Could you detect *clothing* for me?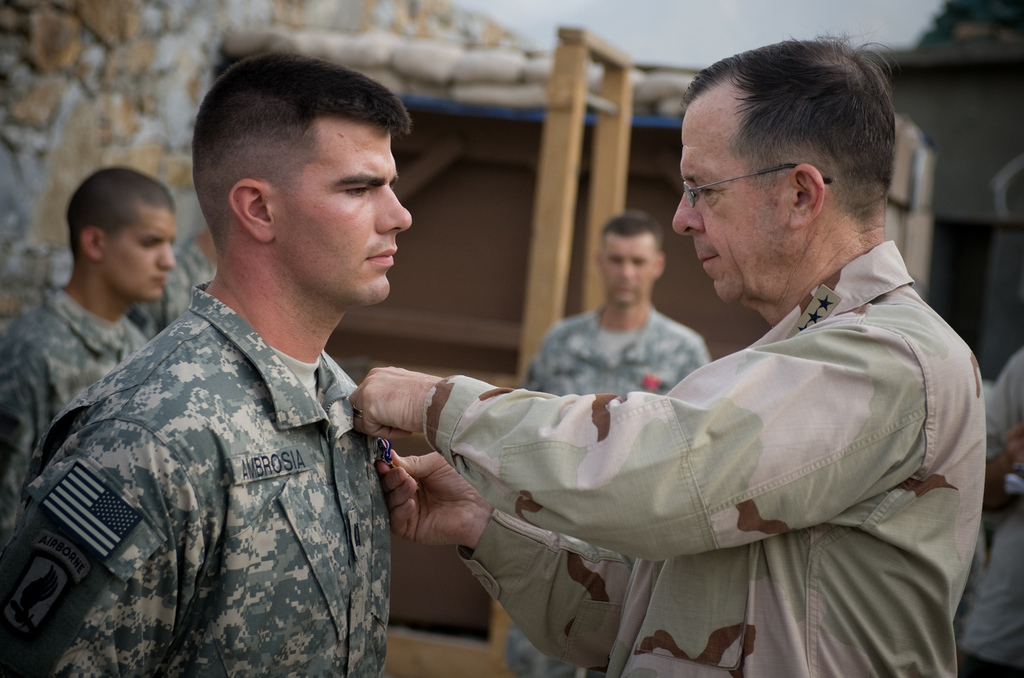
Detection result: {"left": 427, "top": 239, "right": 985, "bottom": 677}.
